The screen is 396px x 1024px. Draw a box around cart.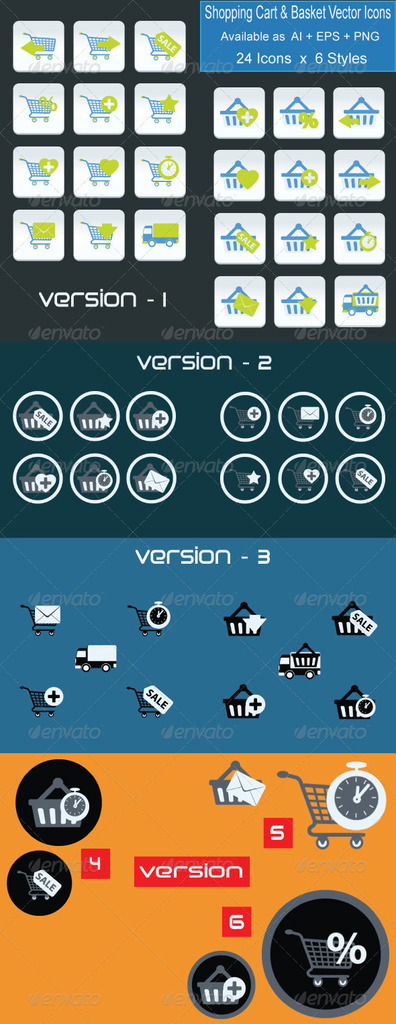
19 95 56 122.
